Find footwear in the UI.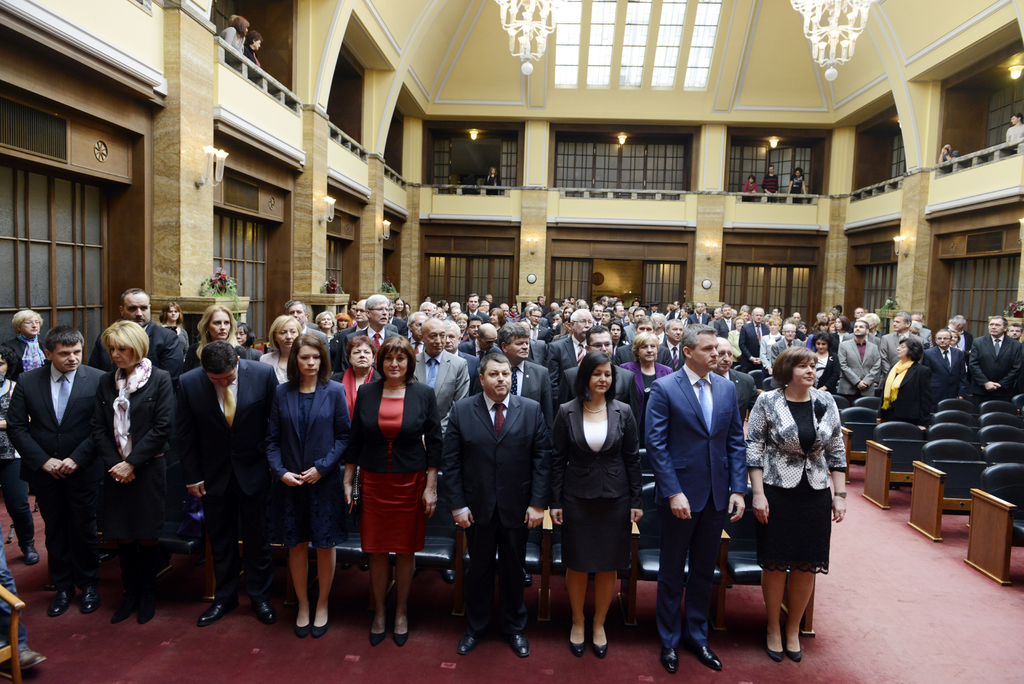
UI element at box=[48, 585, 73, 620].
